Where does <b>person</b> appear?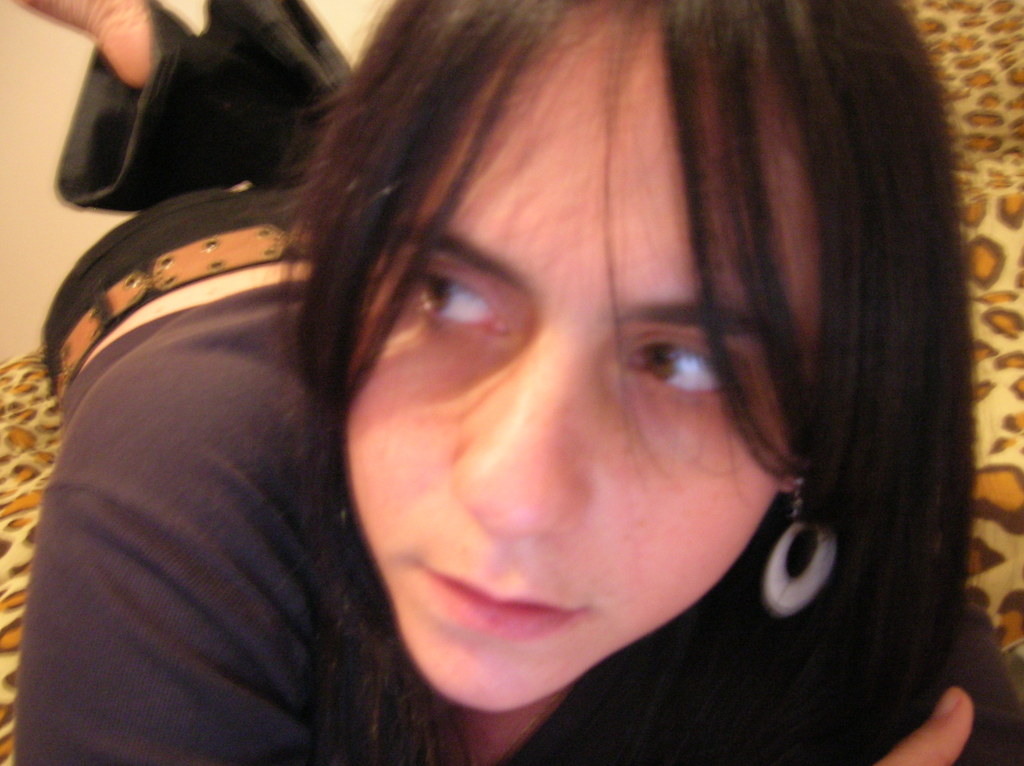
Appears at crop(23, 0, 959, 764).
